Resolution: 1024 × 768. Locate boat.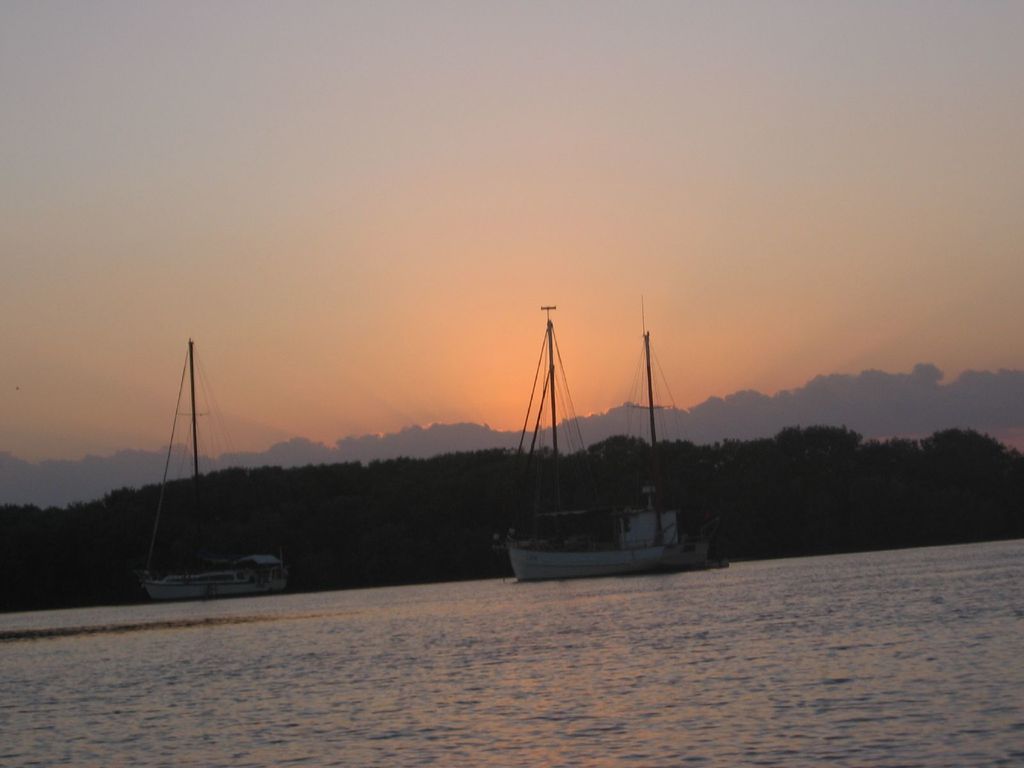
{"left": 147, "top": 339, "right": 297, "bottom": 596}.
